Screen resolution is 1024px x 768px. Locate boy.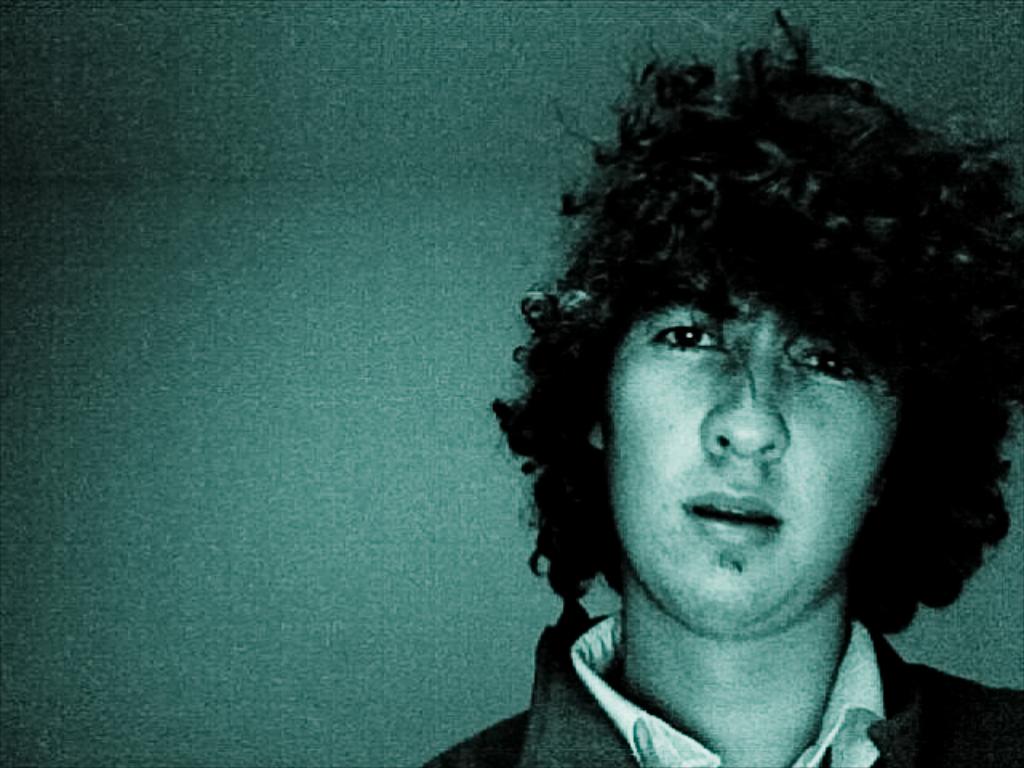
rect(416, 0, 1022, 766).
